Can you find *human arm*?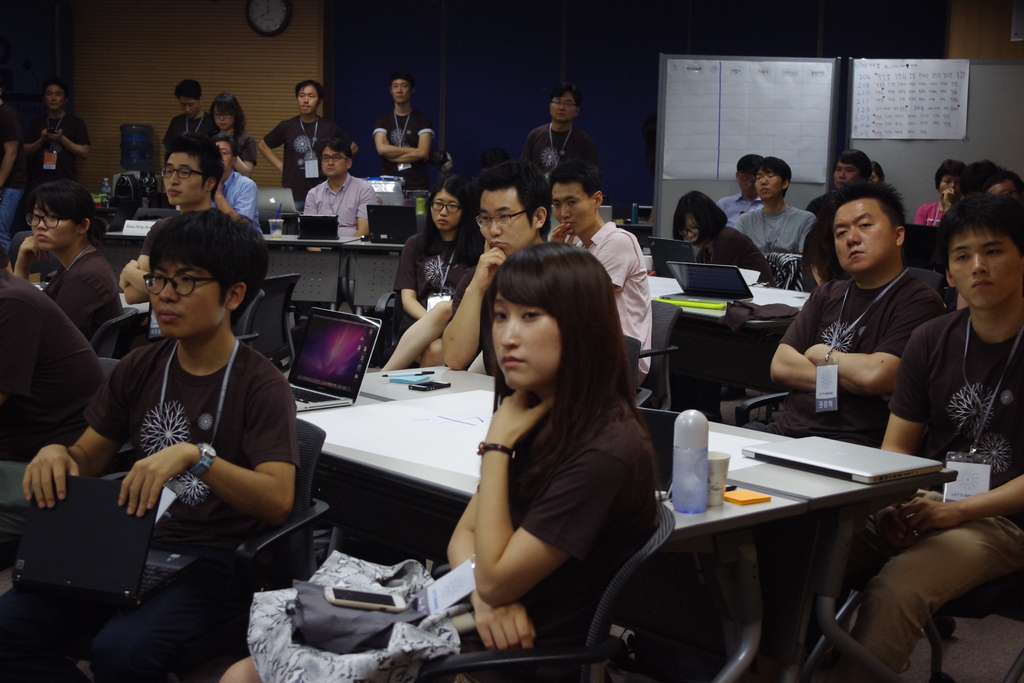
Yes, bounding box: box(440, 458, 536, 650).
